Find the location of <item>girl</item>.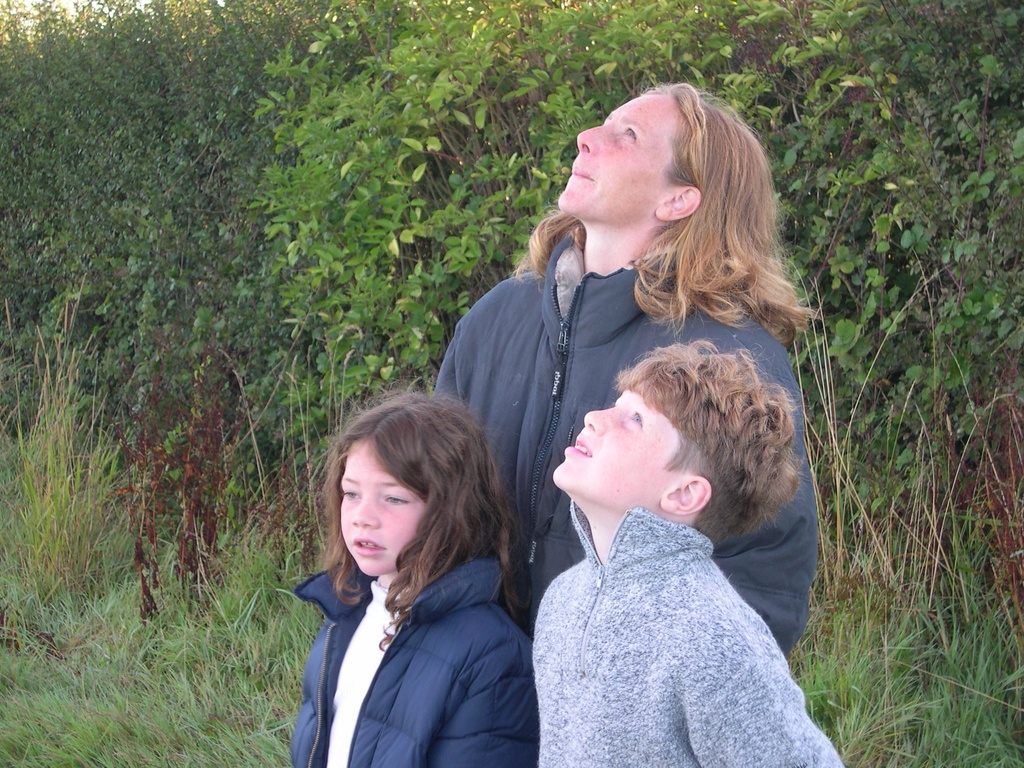
Location: (x1=285, y1=372, x2=534, y2=767).
